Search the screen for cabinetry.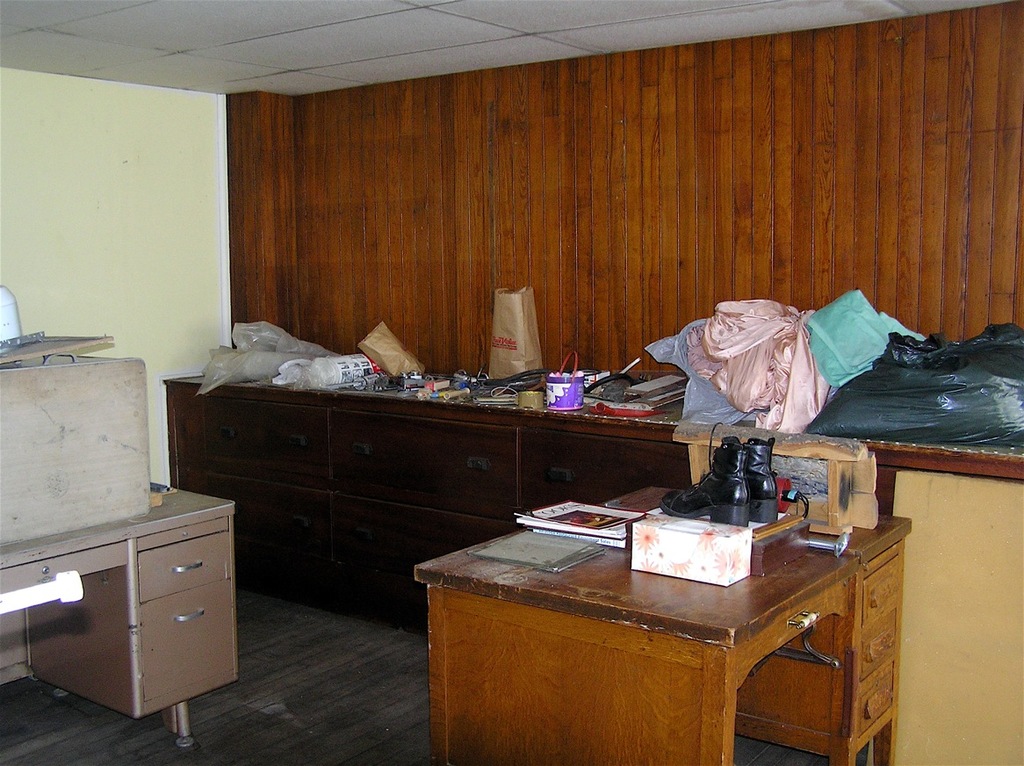
Found at box=[745, 507, 912, 765].
